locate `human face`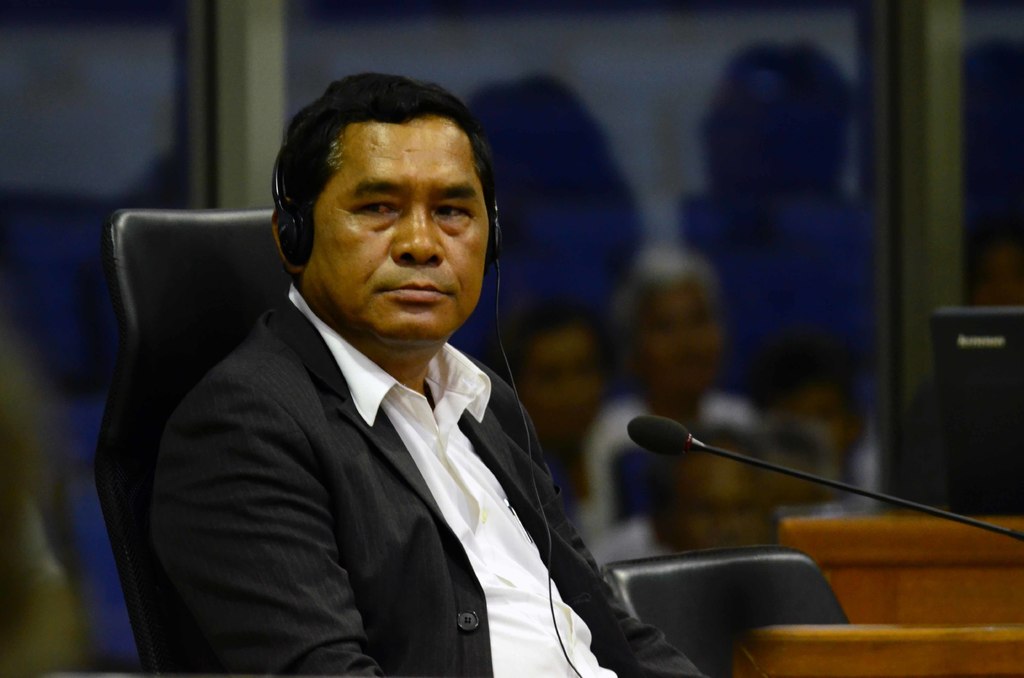
(312, 118, 486, 337)
